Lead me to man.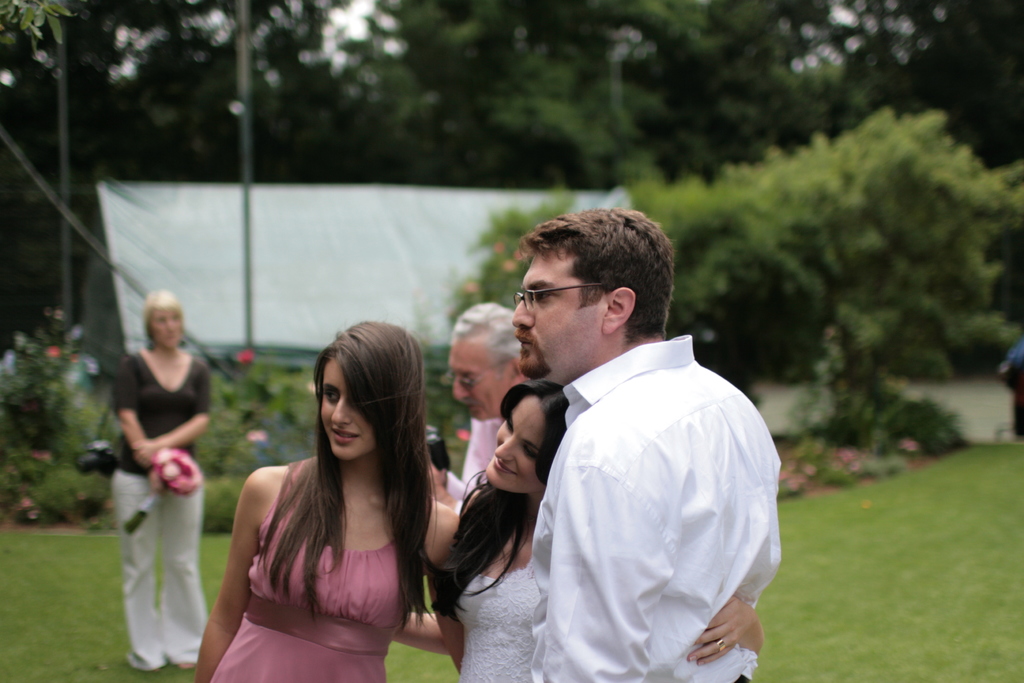
Lead to bbox(104, 353, 216, 664).
